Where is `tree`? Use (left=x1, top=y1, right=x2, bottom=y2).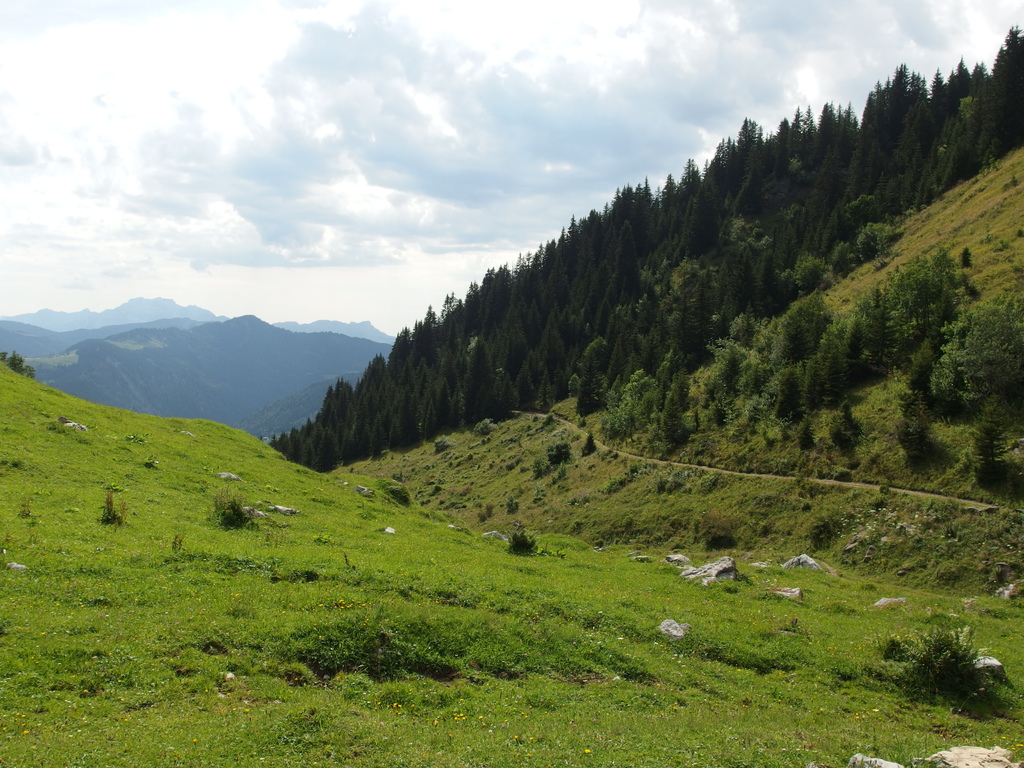
(left=566, top=335, right=618, bottom=425).
